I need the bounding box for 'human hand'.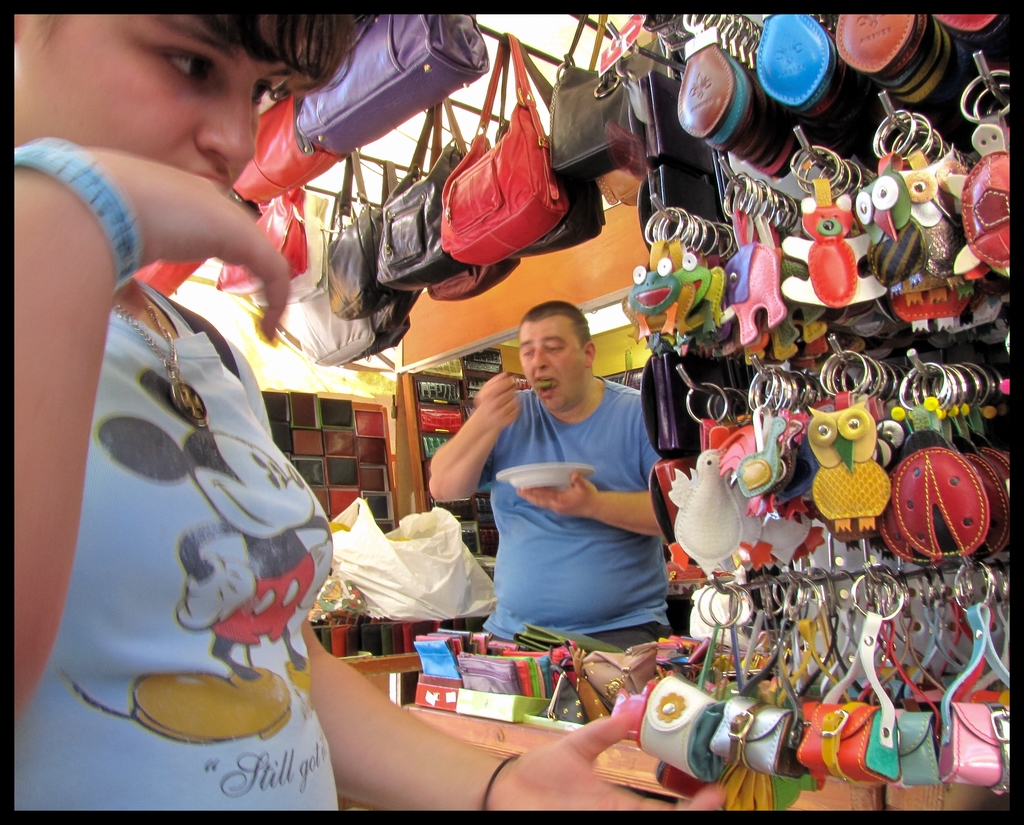
Here it is: [515, 474, 665, 535].
